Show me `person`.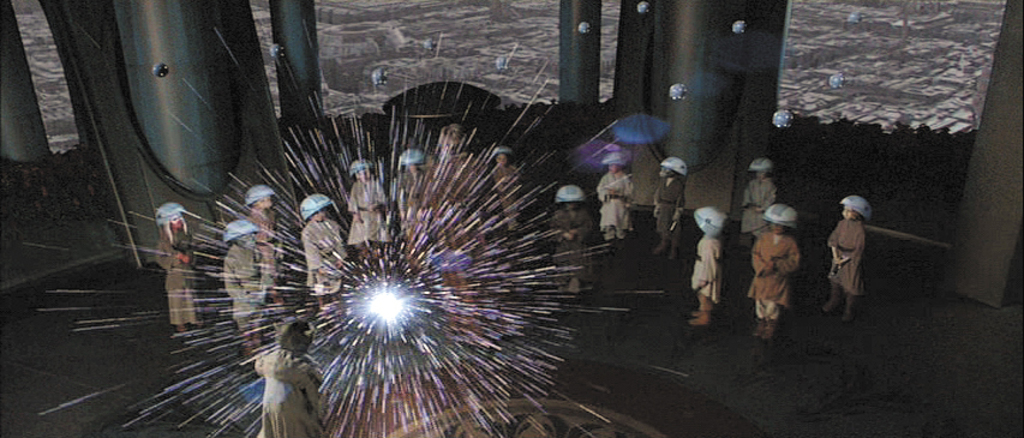
`person` is here: l=244, t=187, r=294, b=296.
